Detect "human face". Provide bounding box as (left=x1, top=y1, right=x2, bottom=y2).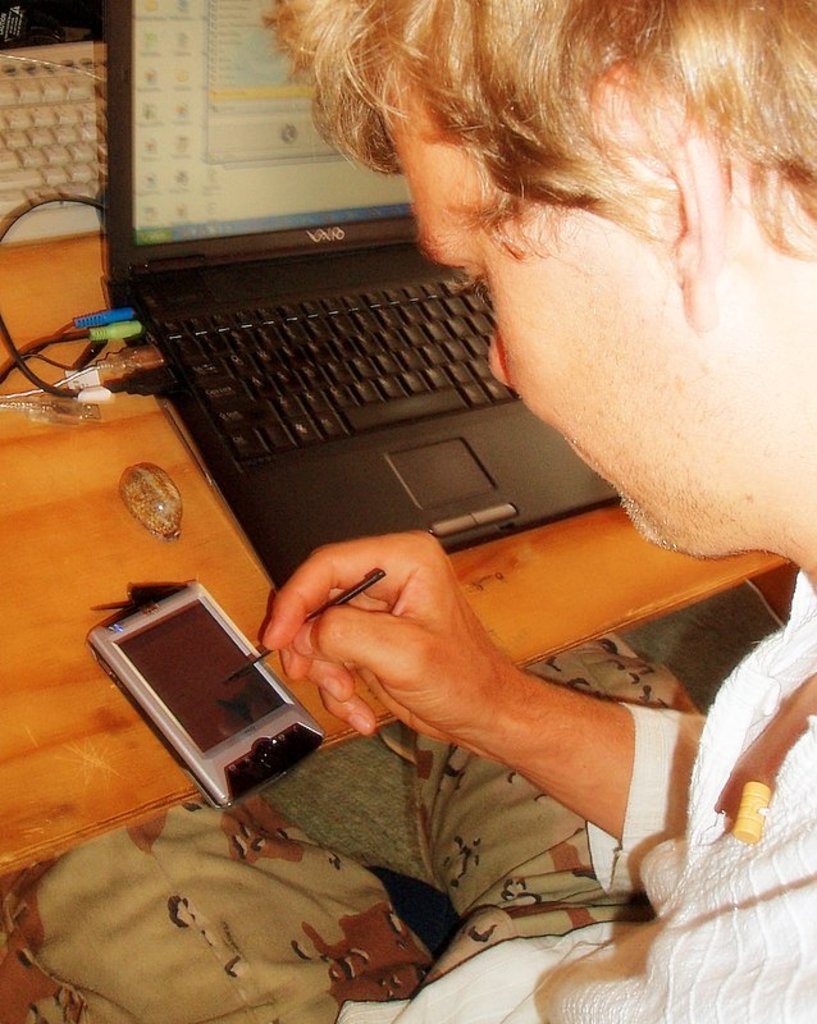
(left=375, top=86, right=675, bottom=552).
